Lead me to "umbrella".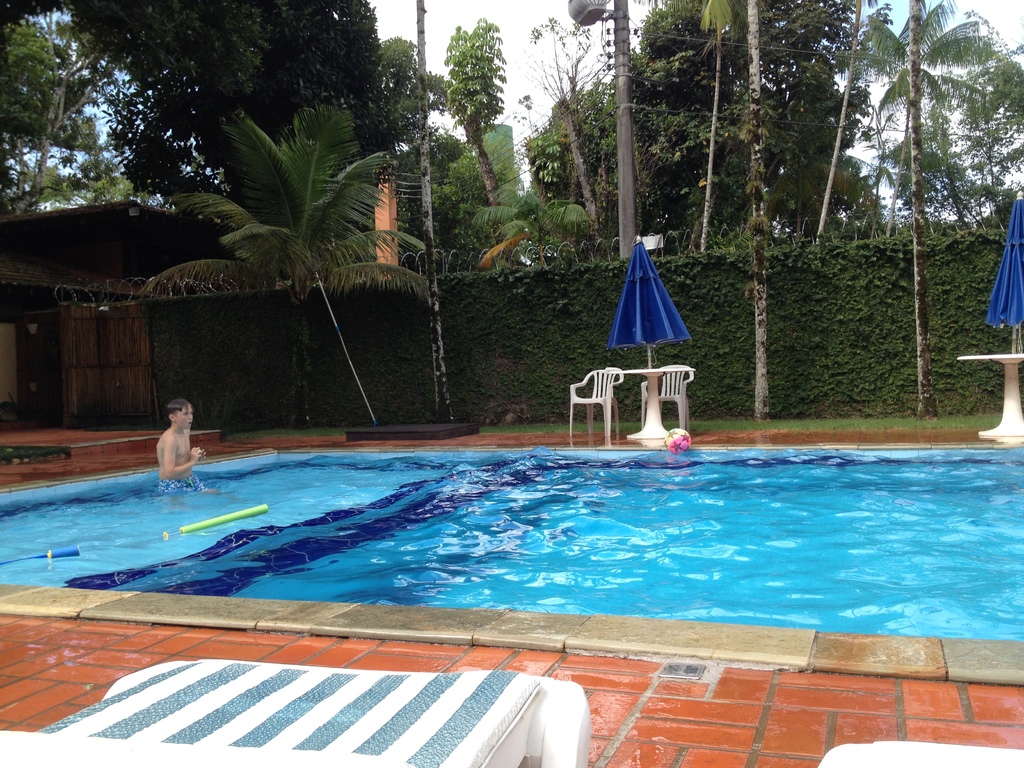
Lead to bbox=(986, 189, 1023, 353).
